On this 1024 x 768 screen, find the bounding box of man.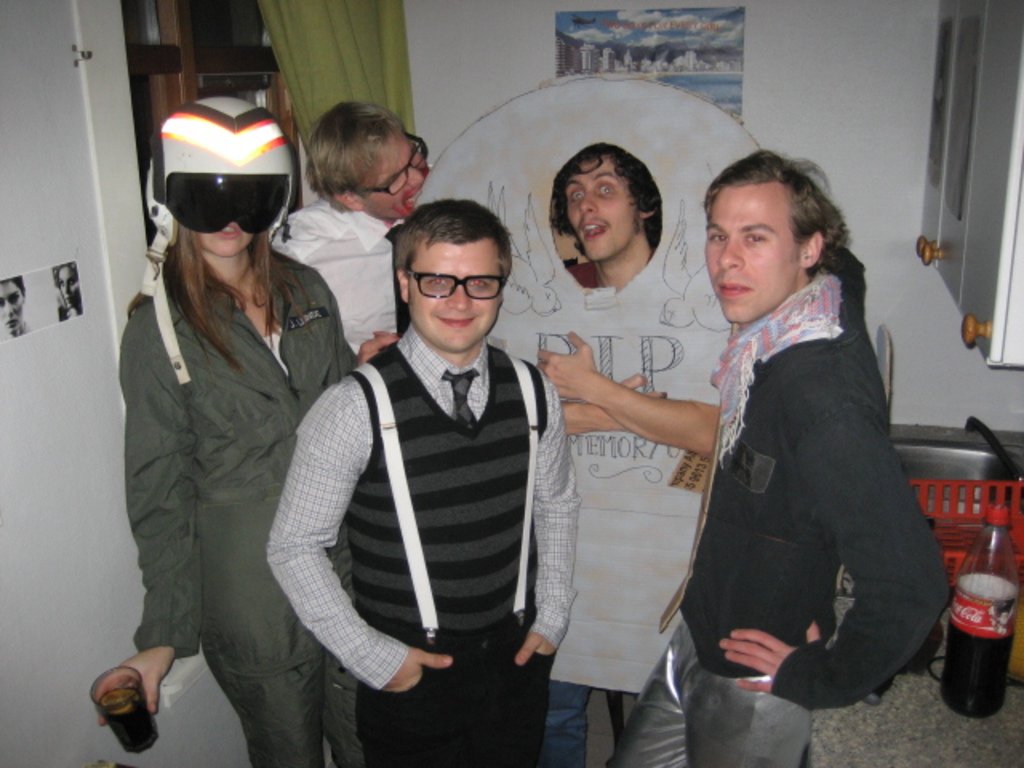
Bounding box: [605,150,952,766].
